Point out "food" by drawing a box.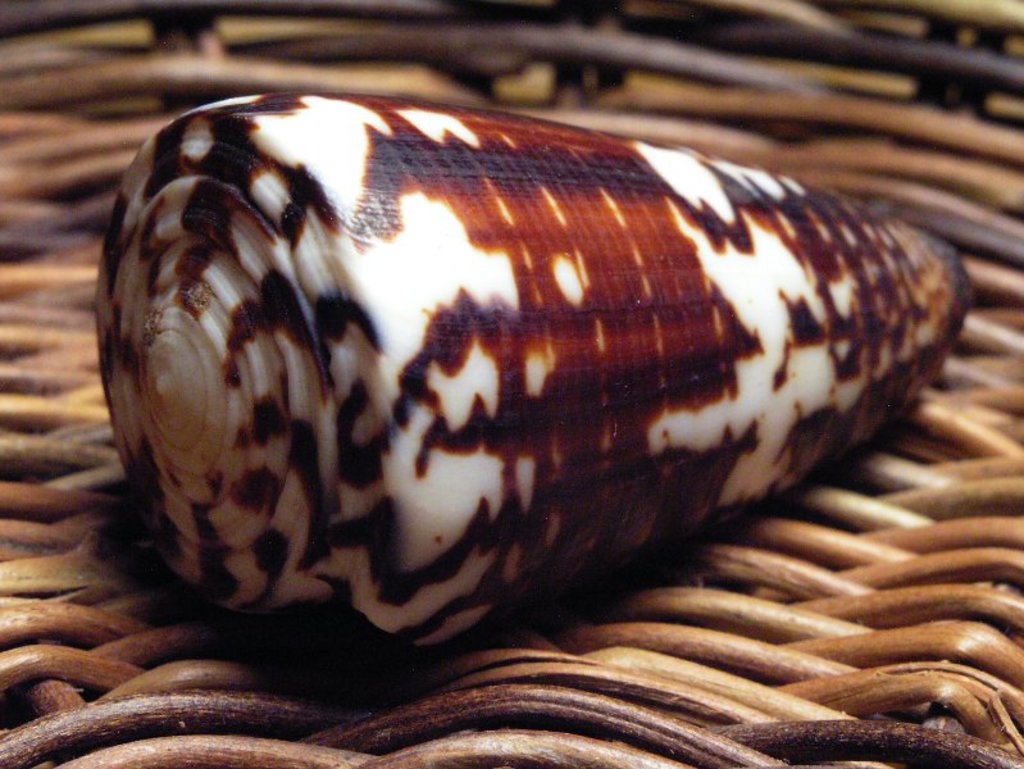
crop(140, 106, 1010, 642).
